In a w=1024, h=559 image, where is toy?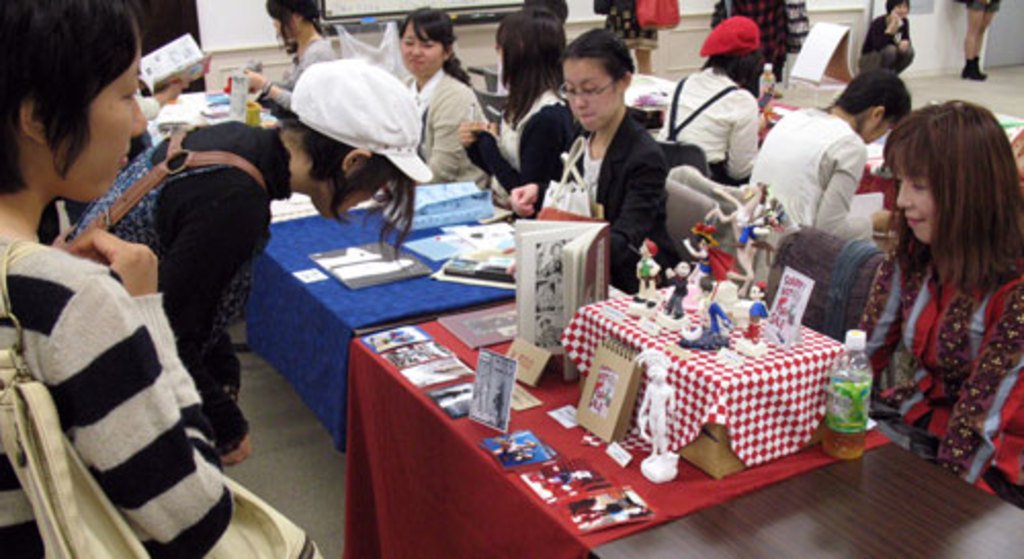
745 281 768 346.
